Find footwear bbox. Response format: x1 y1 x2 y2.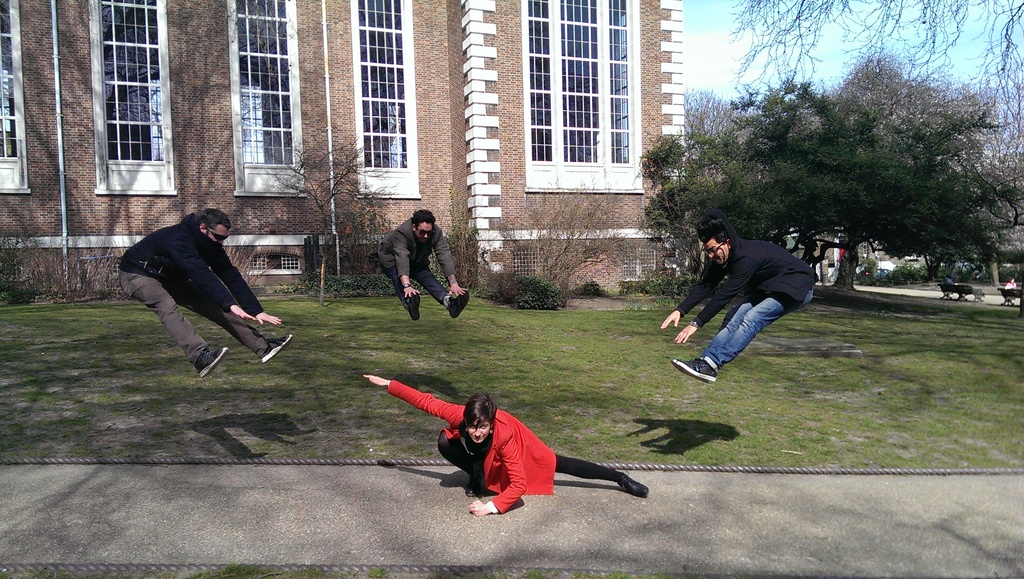
408 291 421 320.
